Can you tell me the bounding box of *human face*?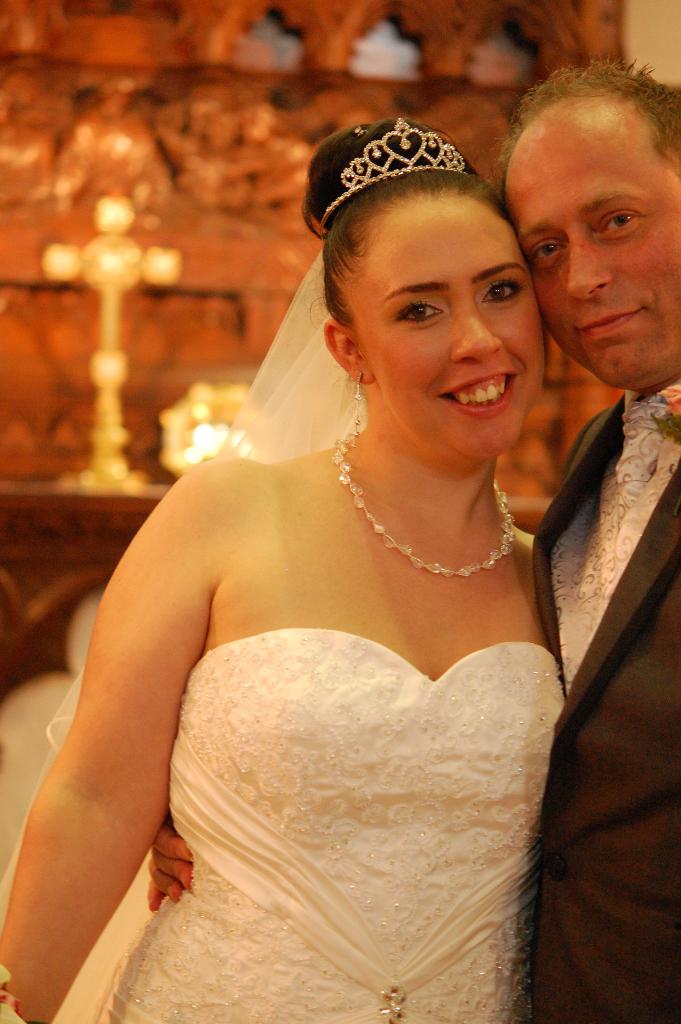
bbox=(334, 191, 548, 462).
